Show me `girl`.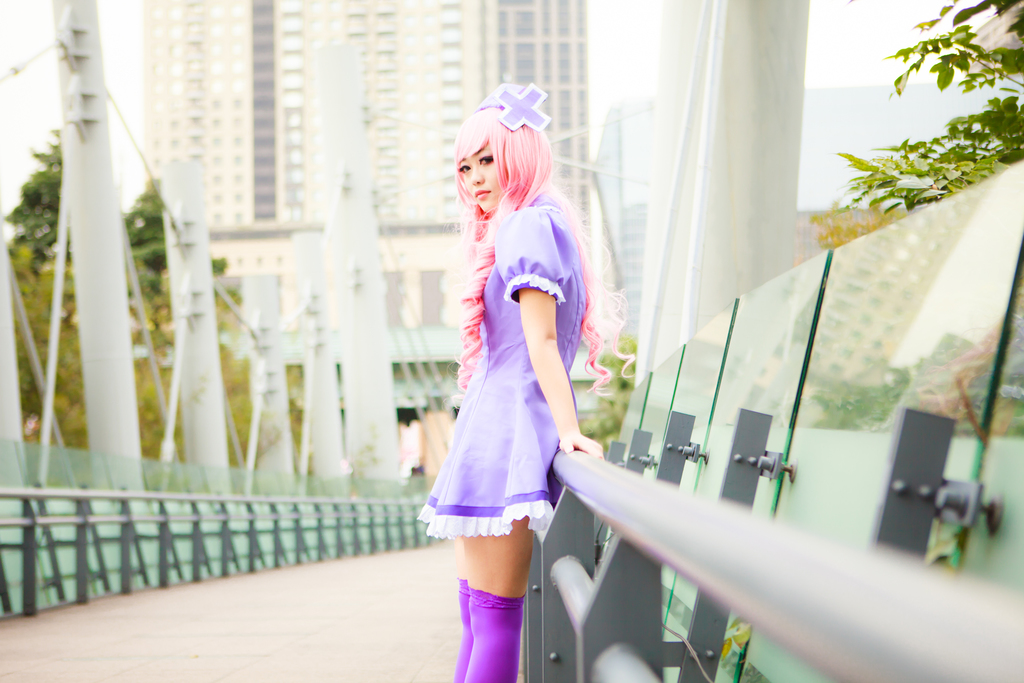
`girl` is here: <box>418,81,638,682</box>.
